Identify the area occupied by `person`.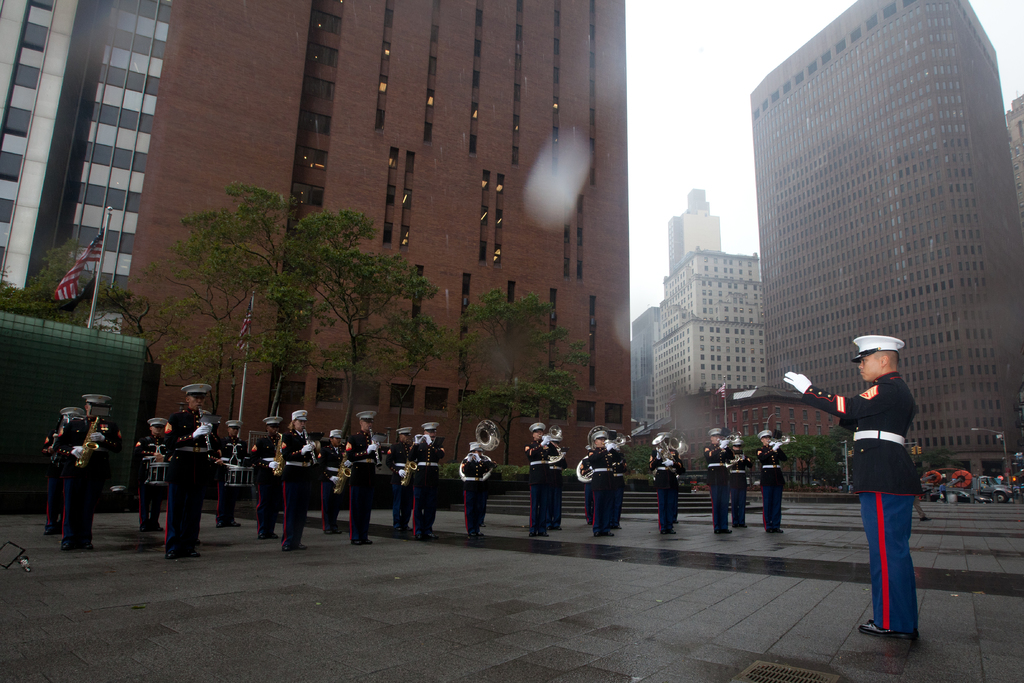
Area: detection(250, 415, 291, 532).
